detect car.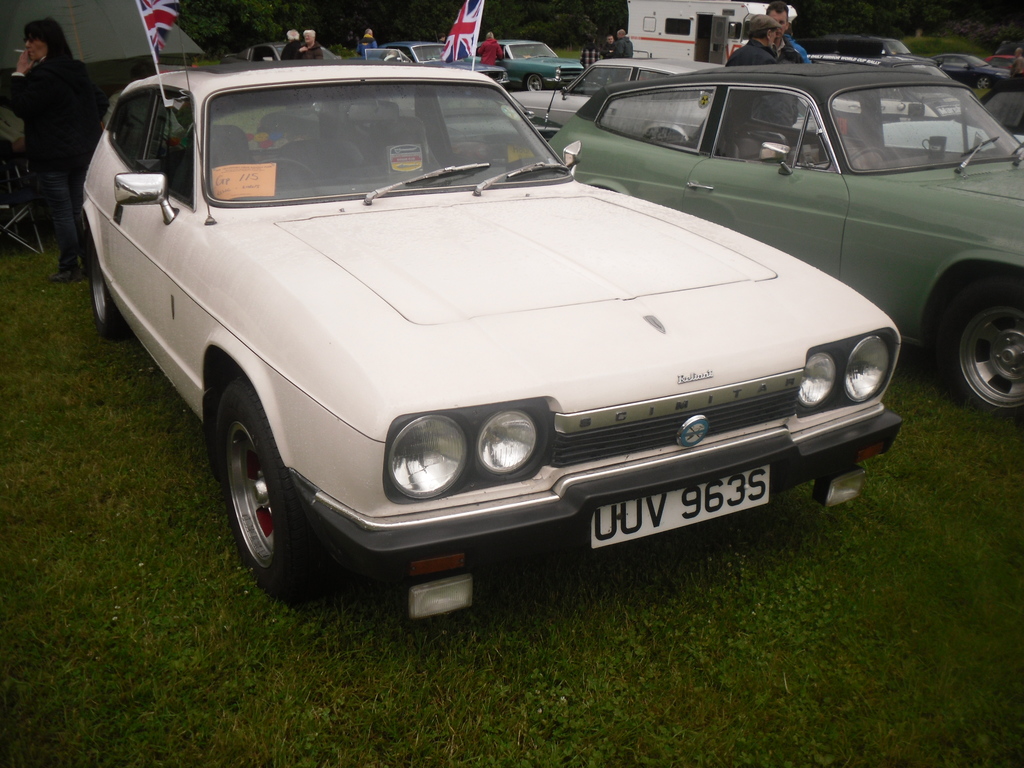
Detected at bbox=(383, 37, 483, 70).
